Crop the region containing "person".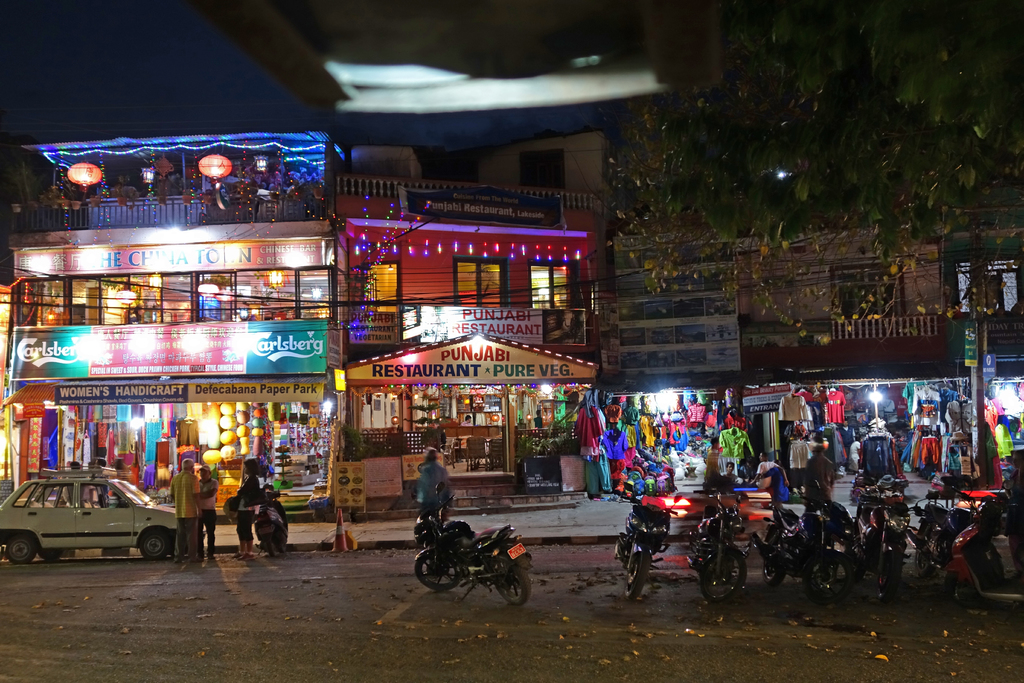
Crop region: <bbox>533, 404, 543, 427</bbox>.
